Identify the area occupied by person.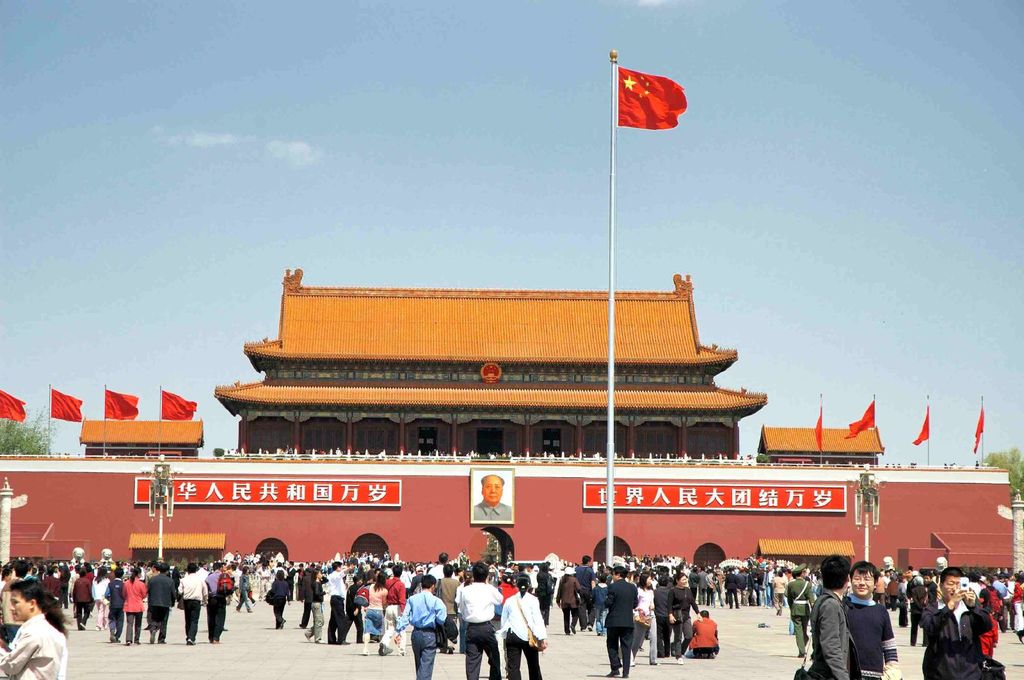
Area: x1=323 y1=557 x2=358 y2=644.
